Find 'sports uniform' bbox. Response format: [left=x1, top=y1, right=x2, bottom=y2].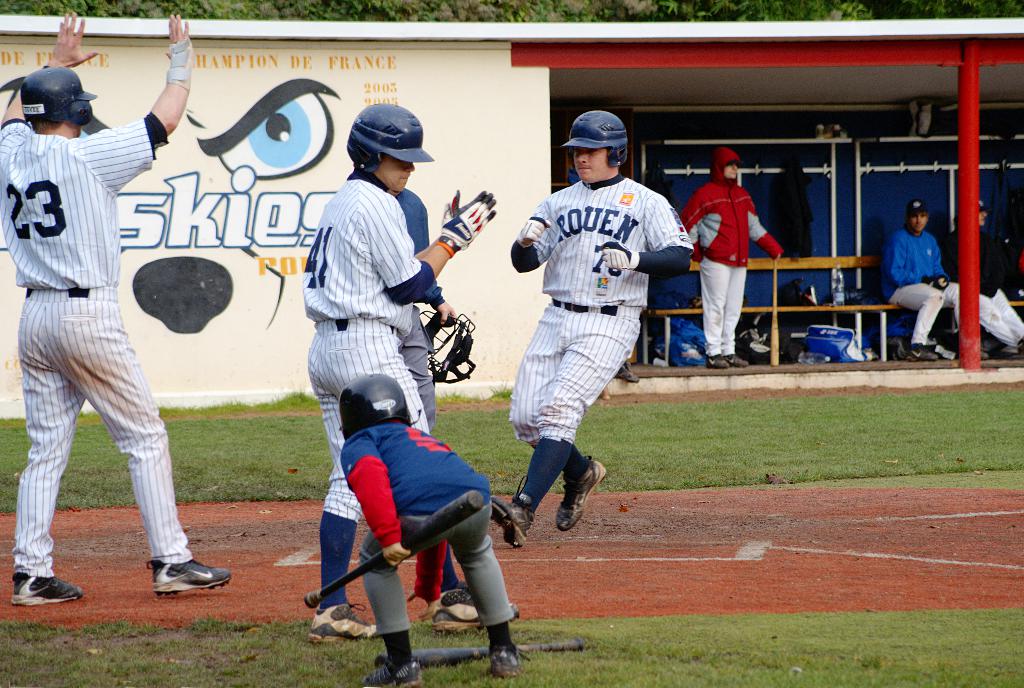
[left=884, top=200, right=967, bottom=365].
